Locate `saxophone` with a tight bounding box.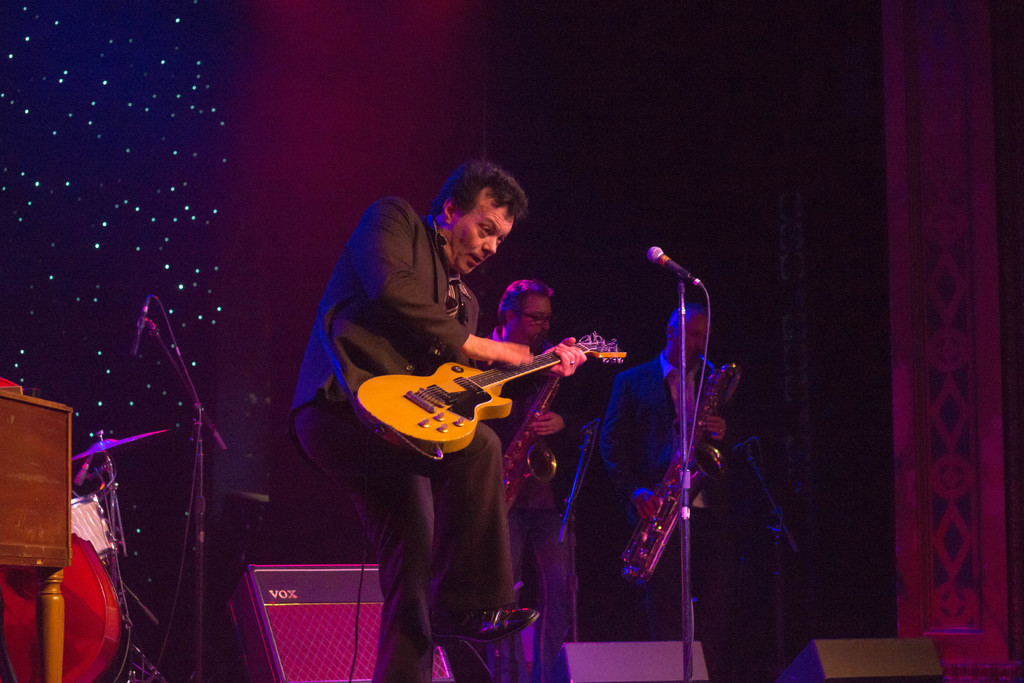
pyautogui.locateOnScreen(497, 331, 560, 523).
